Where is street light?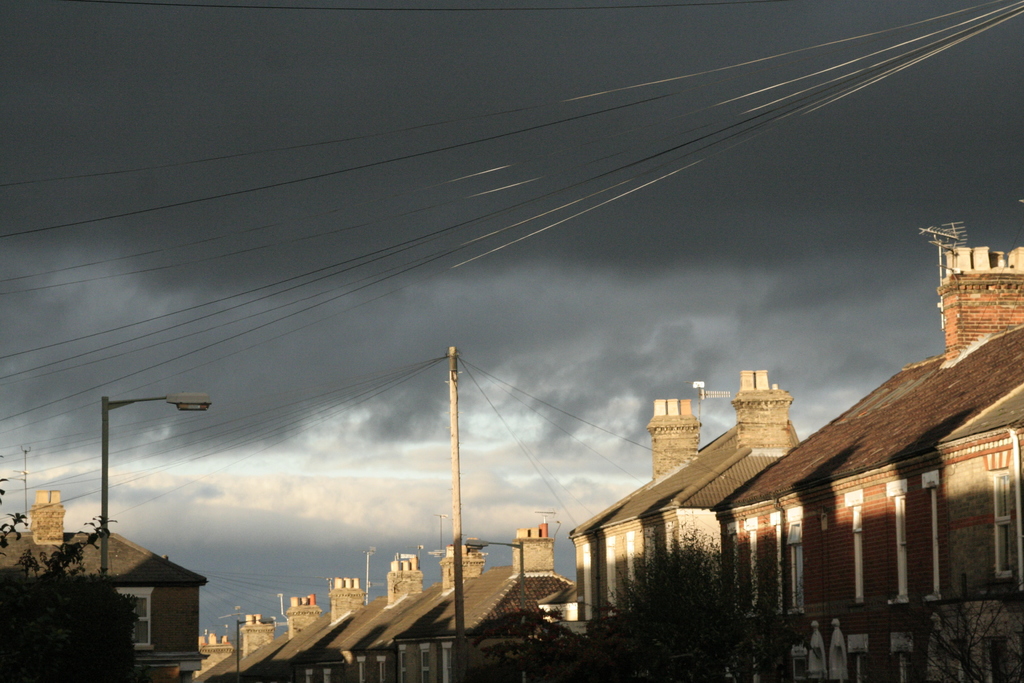
(98,391,216,575).
